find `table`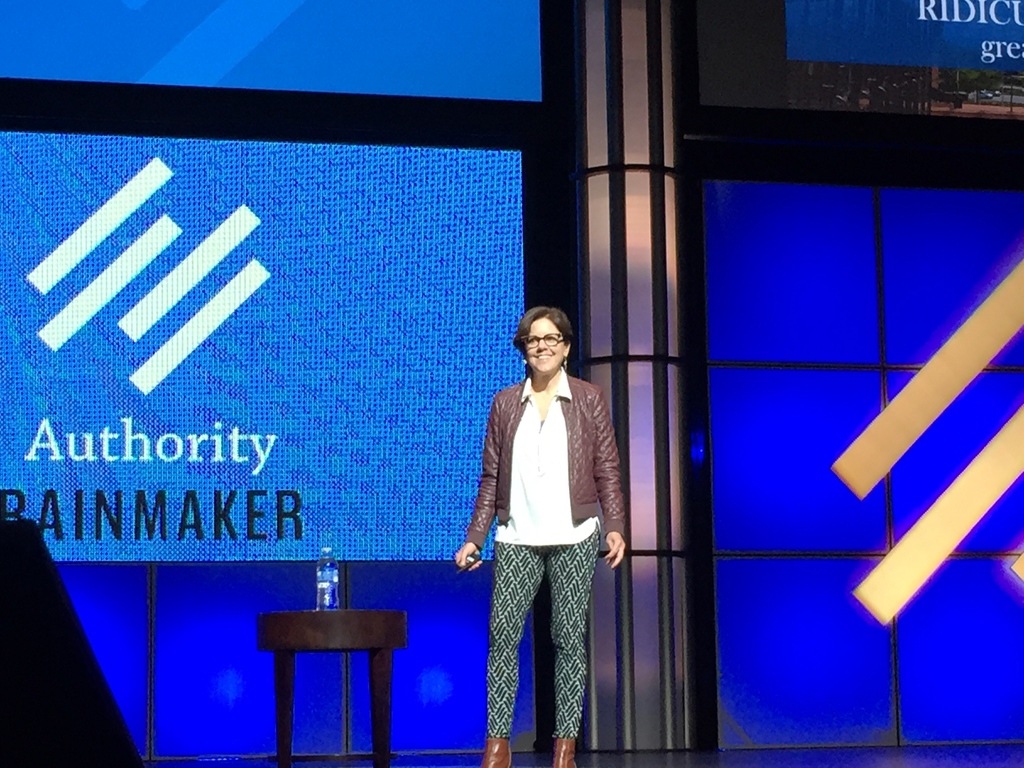
[253,597,417,767]
